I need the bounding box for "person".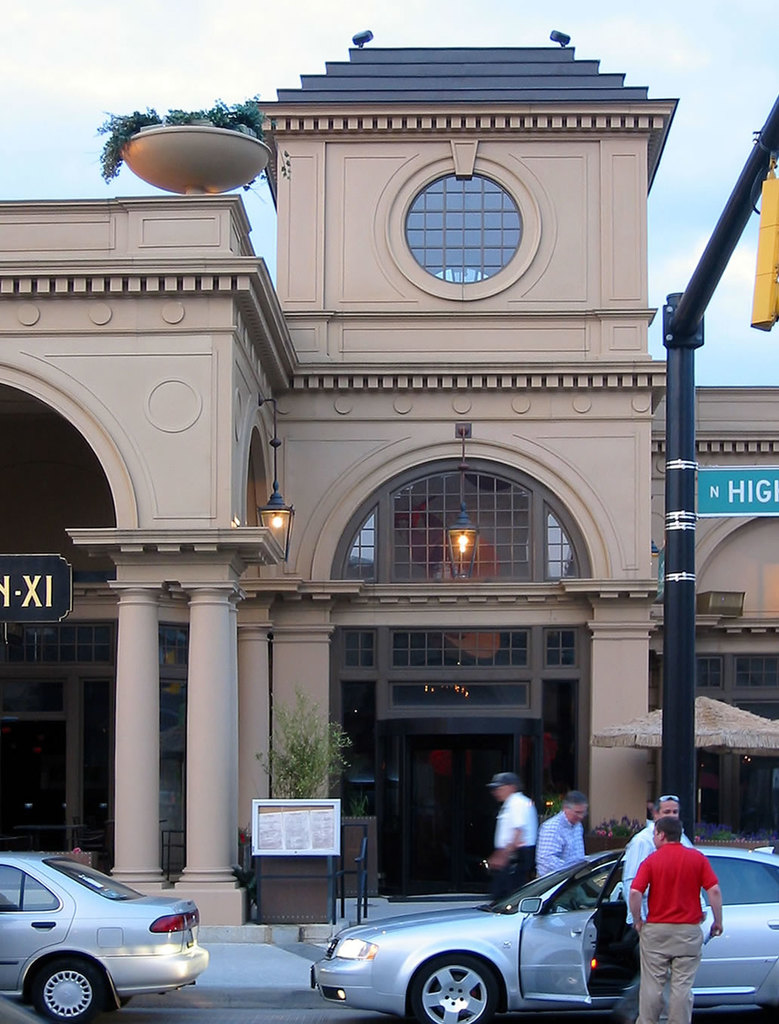
Here it is: box=[536, 781, 590, 883].
